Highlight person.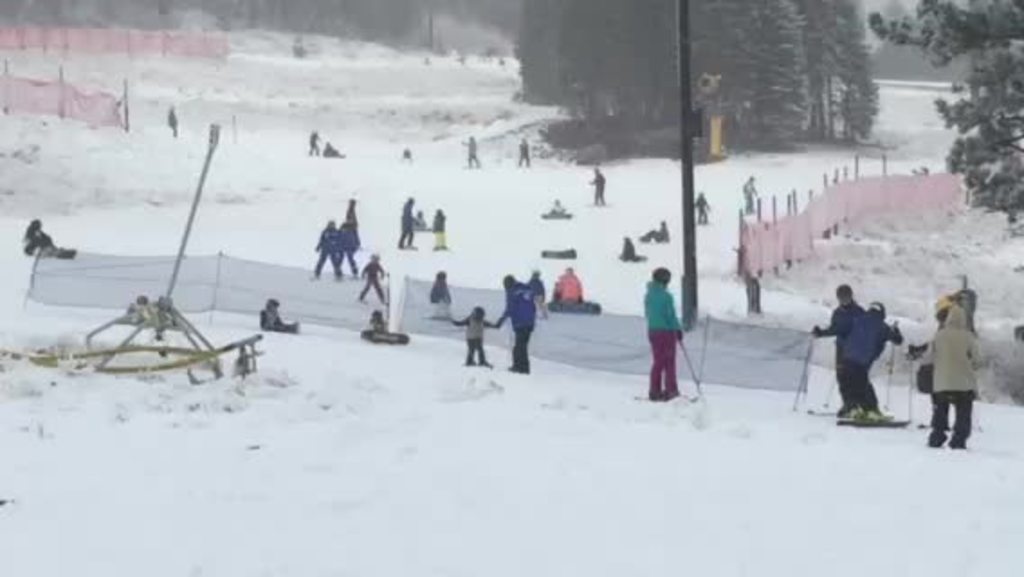
Highlighted region: l=815, t=303, r=889, b=406.
